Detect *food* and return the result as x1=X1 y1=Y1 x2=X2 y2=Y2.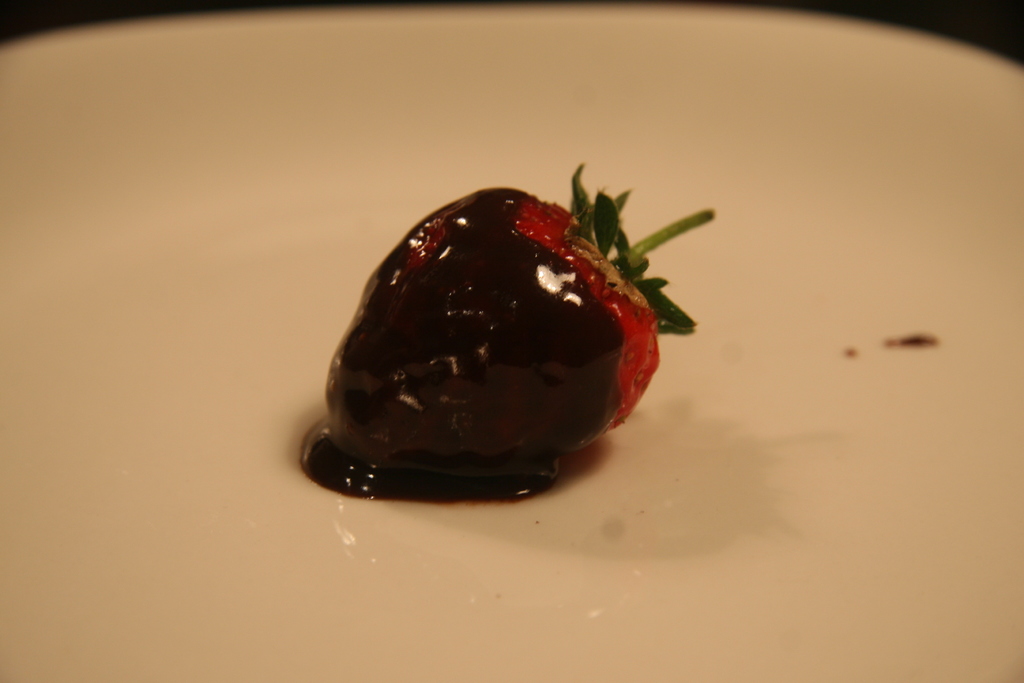
x1=845 y1=349 x2=859 y2=358.
